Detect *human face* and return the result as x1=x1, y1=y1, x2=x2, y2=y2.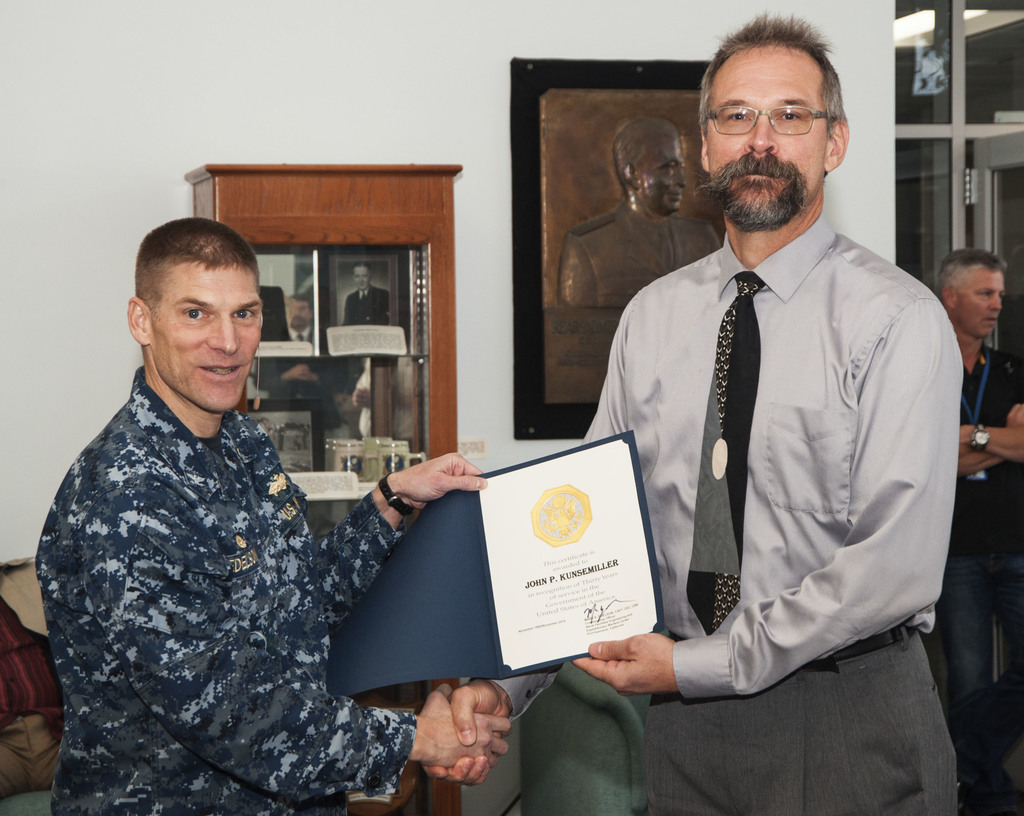
x1=287, y1=296, x2=308, y2=331.
